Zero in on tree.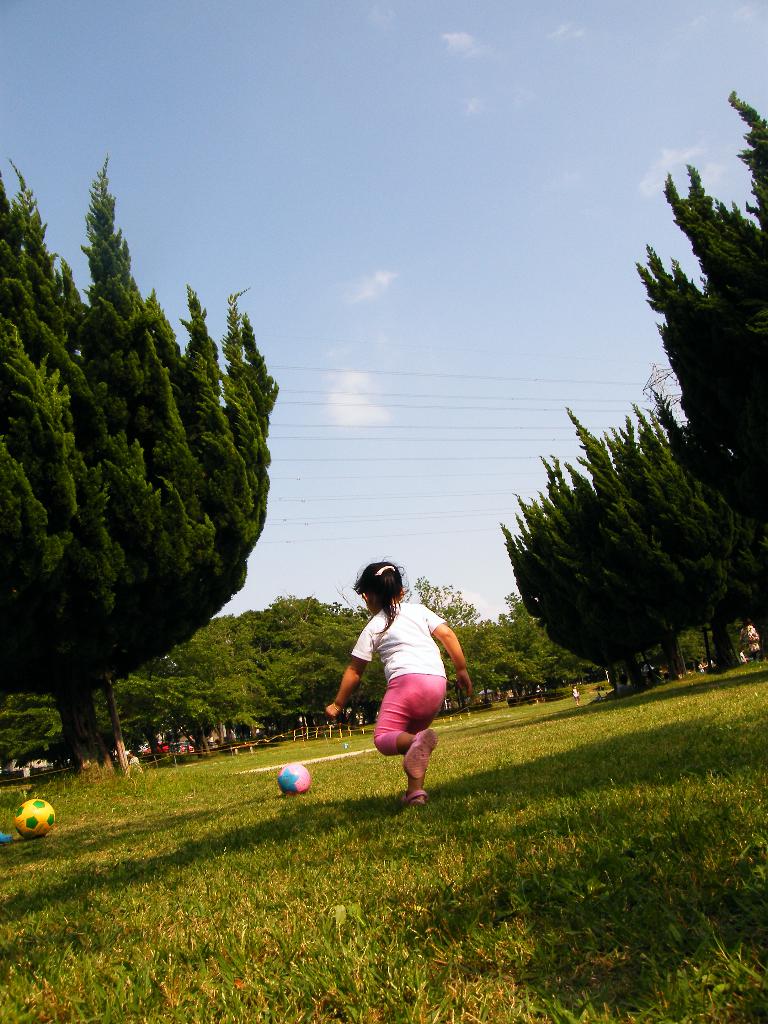
Zeroed in: 643/105/767/614.
